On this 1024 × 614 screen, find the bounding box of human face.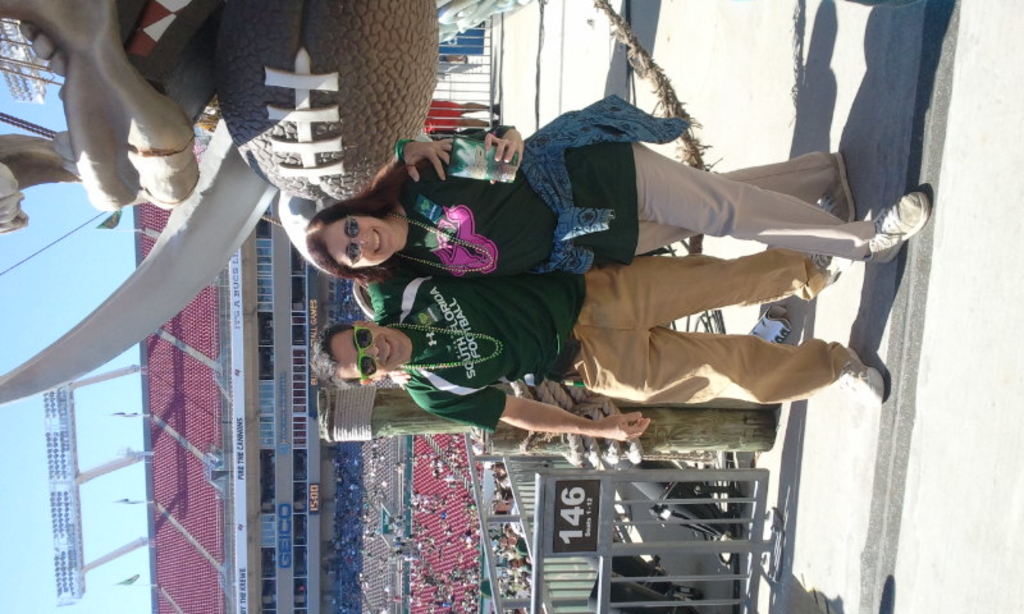
Bounding box: x1=325 y1=215 x2=397 y2=265.
